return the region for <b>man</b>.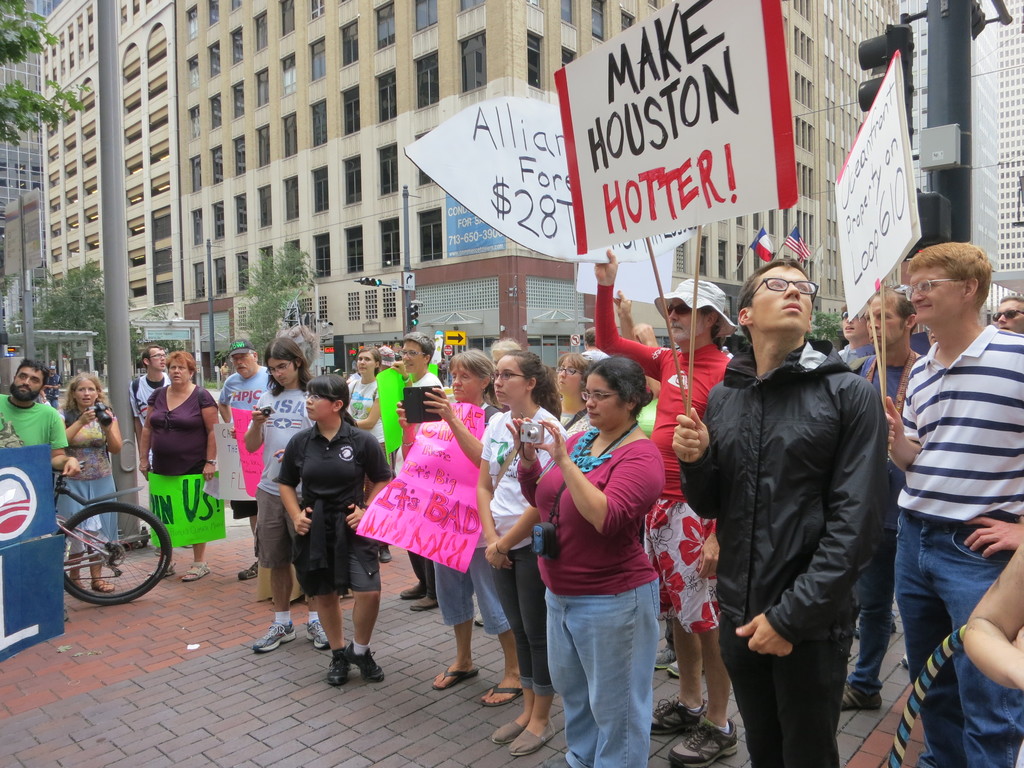
124,341,174,458.
